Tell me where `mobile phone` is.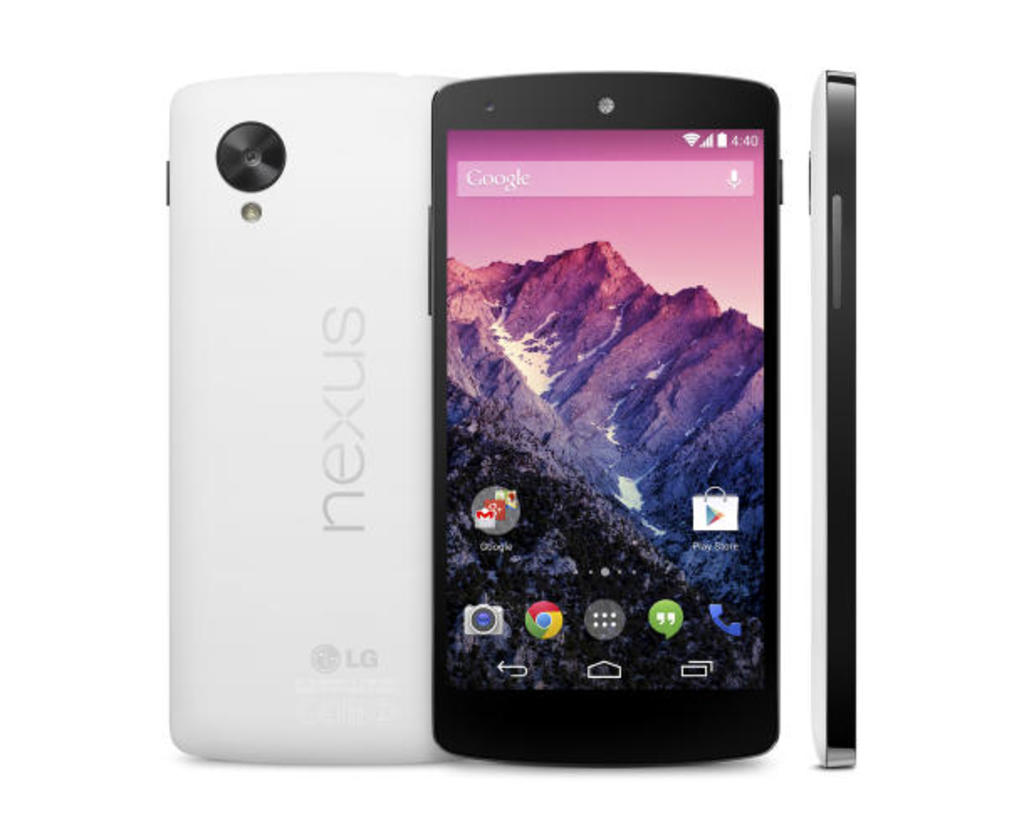
`mobile phone` is at <bbox>165, 74, 455, 767</bbox>.
